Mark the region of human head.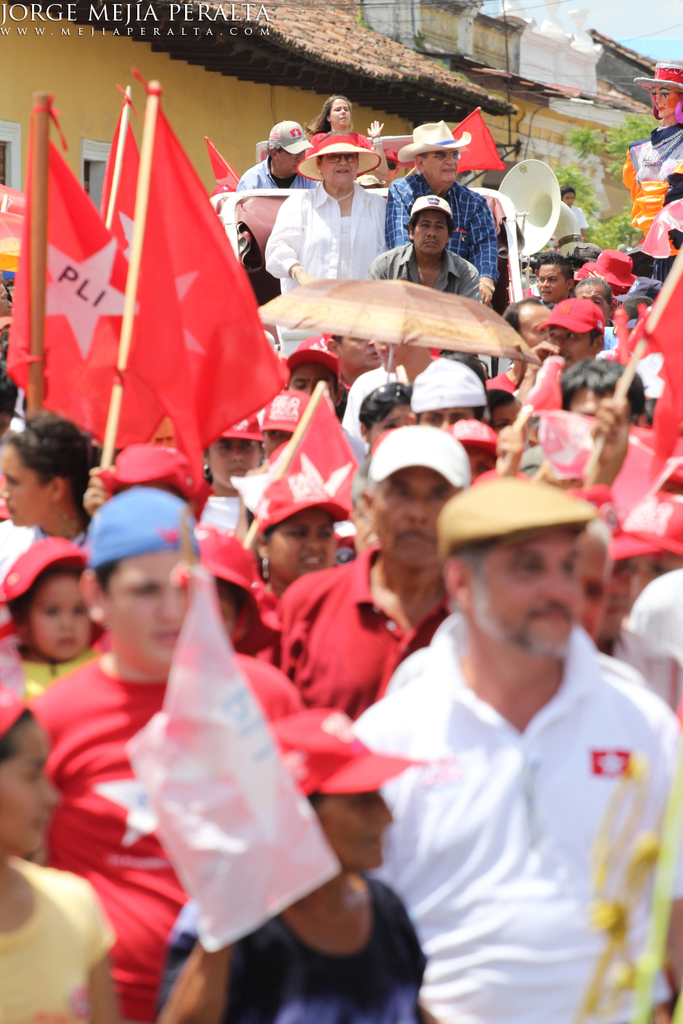
Region: detection(264, 117, 311, 177).
